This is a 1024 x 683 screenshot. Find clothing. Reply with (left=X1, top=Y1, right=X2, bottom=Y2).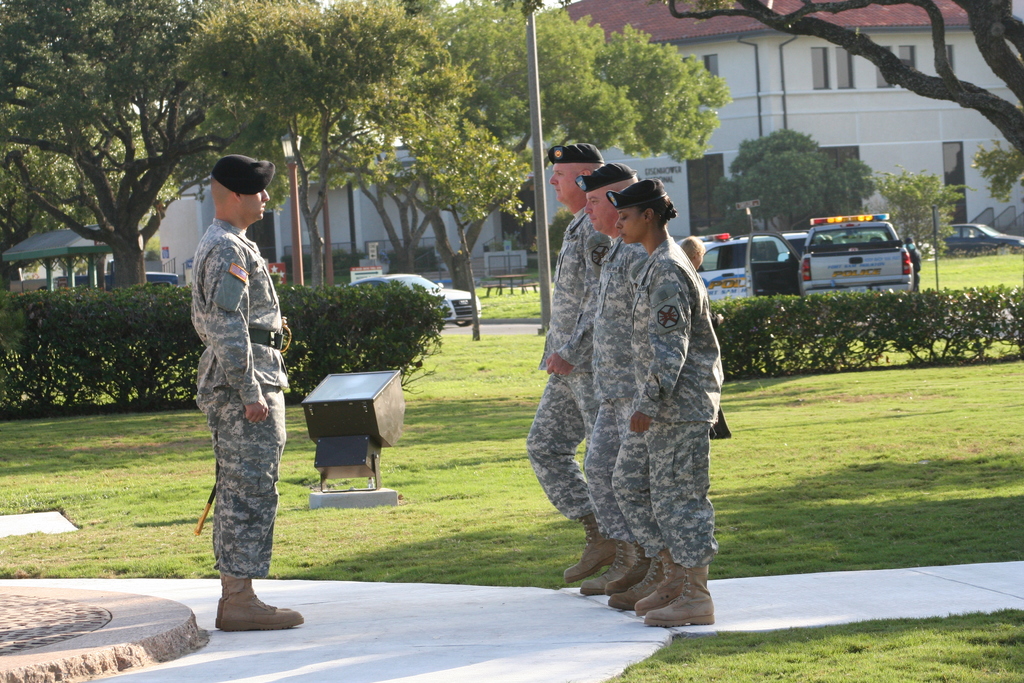
(left=612, top=236, right=734, bottom=571).
